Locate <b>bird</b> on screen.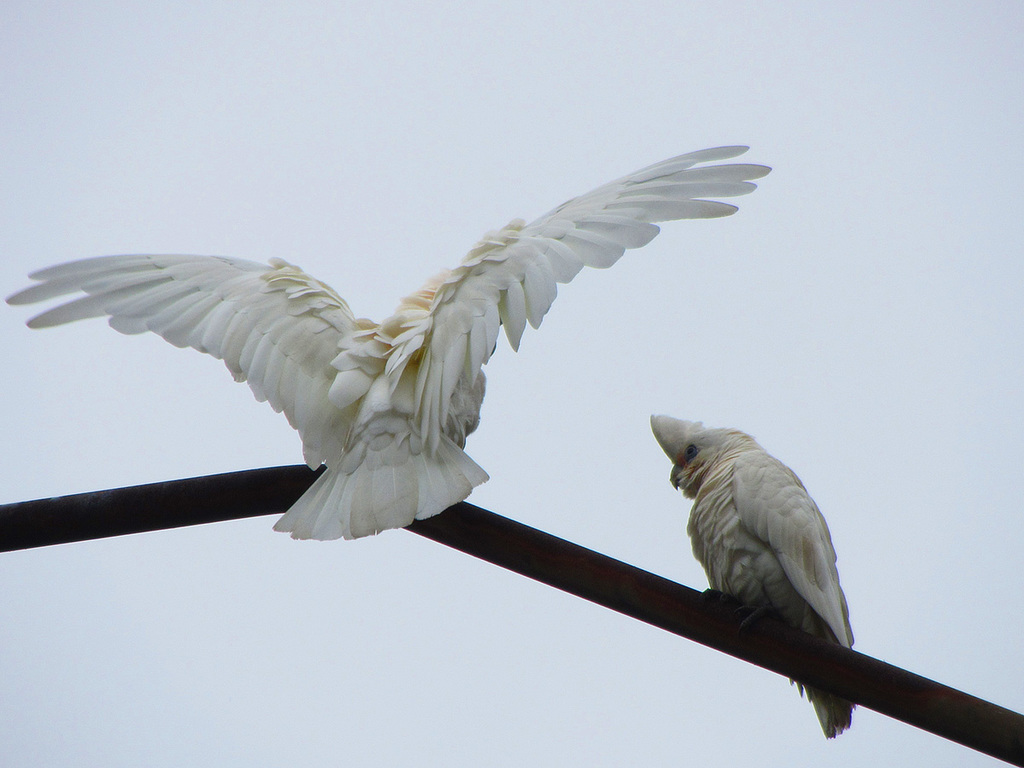
On screen at (13,153,718,578).
